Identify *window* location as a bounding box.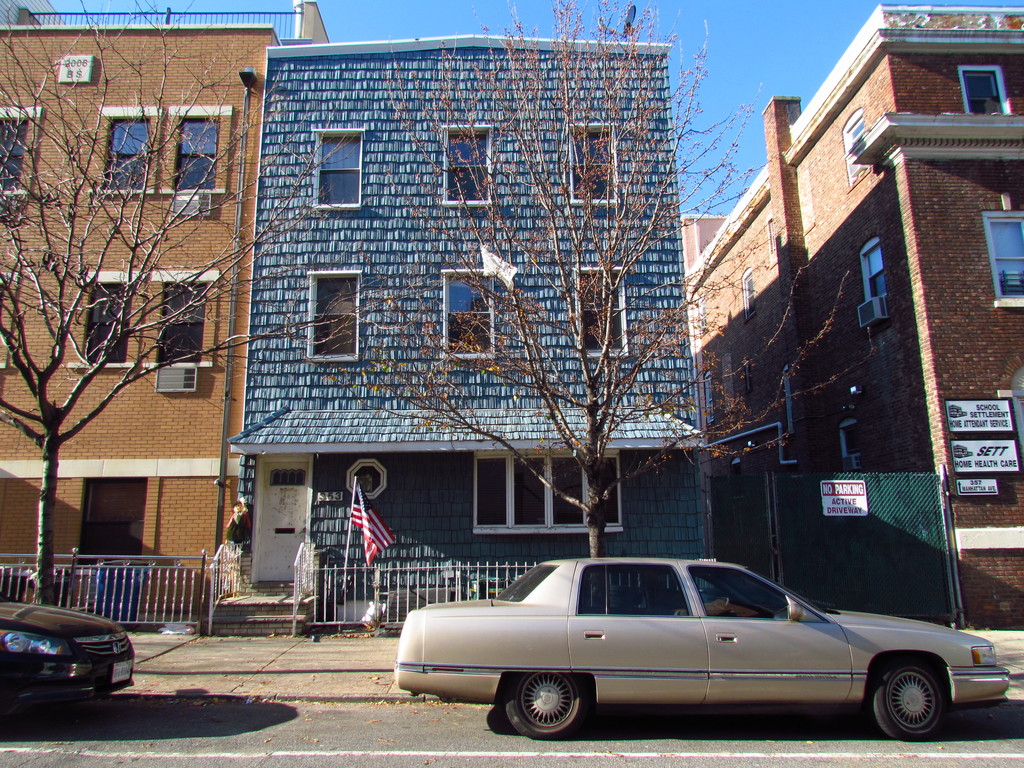
(left=571, top=118, right=620, bottom=218).
